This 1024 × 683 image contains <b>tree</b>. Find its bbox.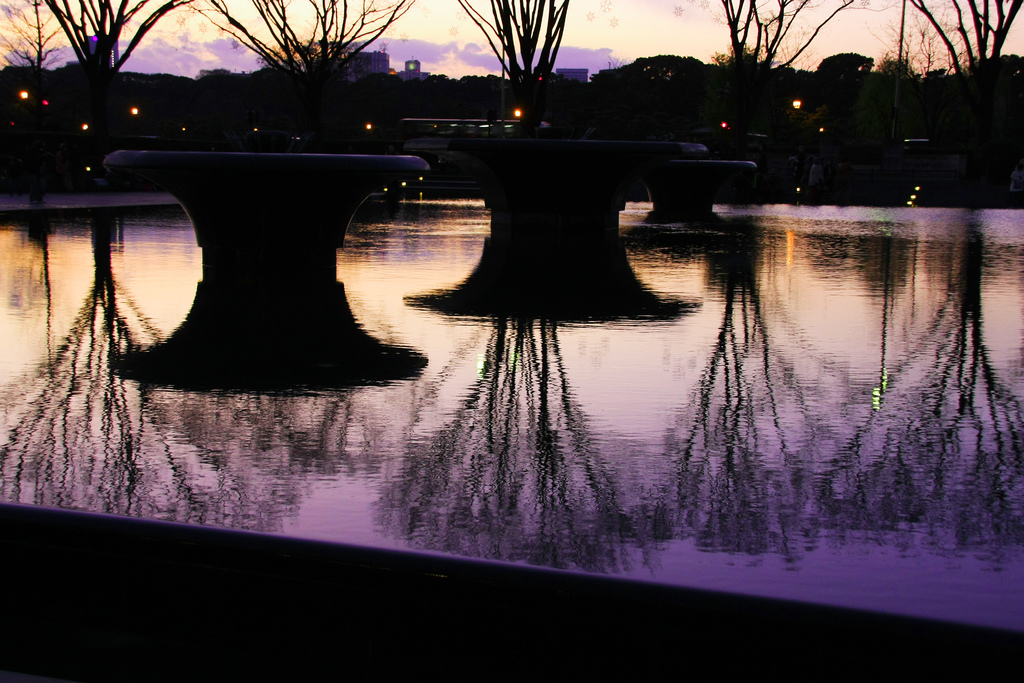
x1=890, y1=0, x2=1023, y2=120.
